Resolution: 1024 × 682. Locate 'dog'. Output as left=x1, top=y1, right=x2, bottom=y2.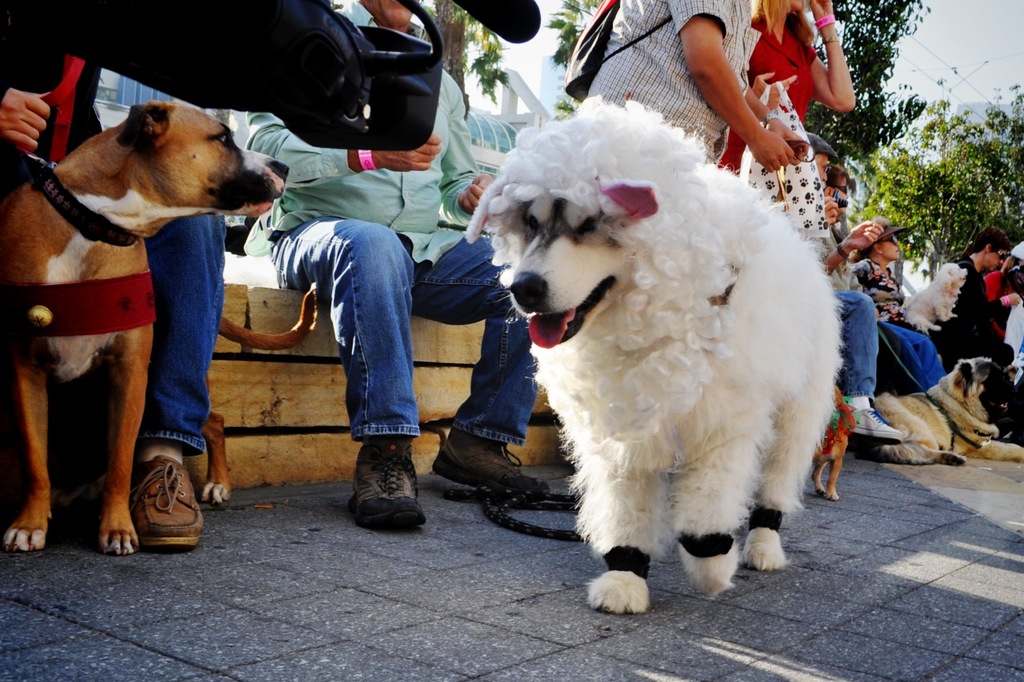
left=898, top=261, right=969, bottom=337.
